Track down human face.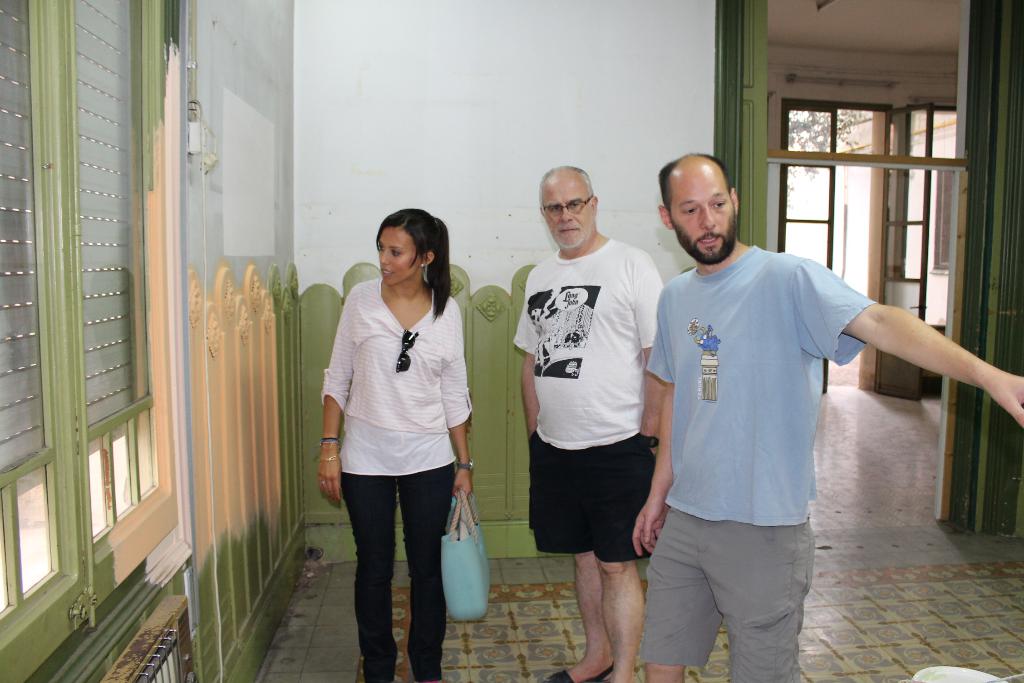
Tracked to 543, 177, 592, 251.
